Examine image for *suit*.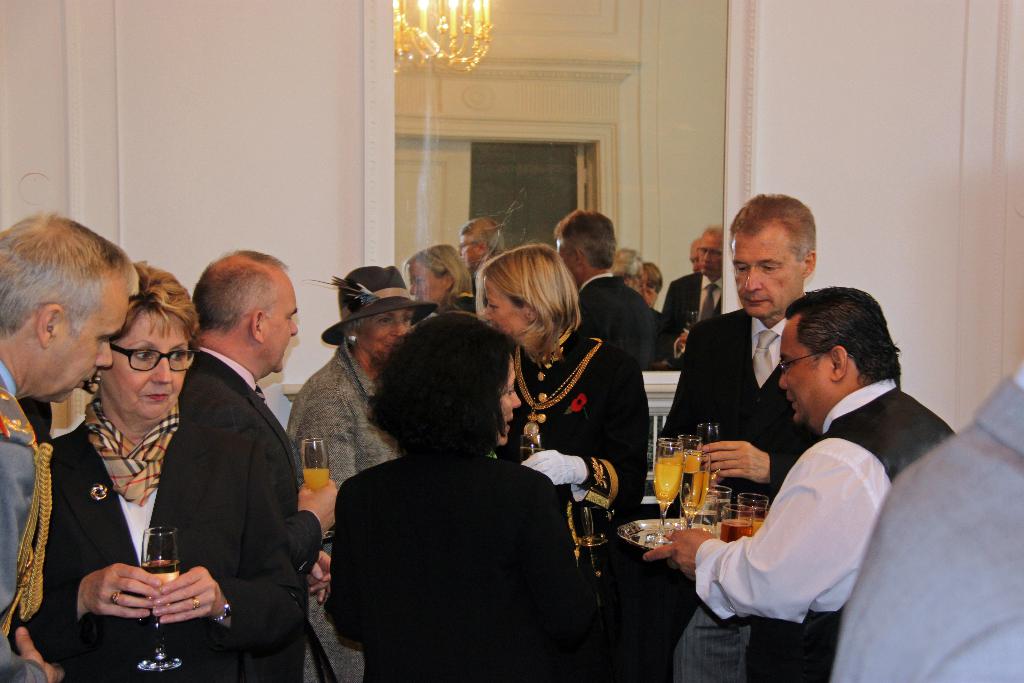
Examination result: 0, 361, 45, 682.
